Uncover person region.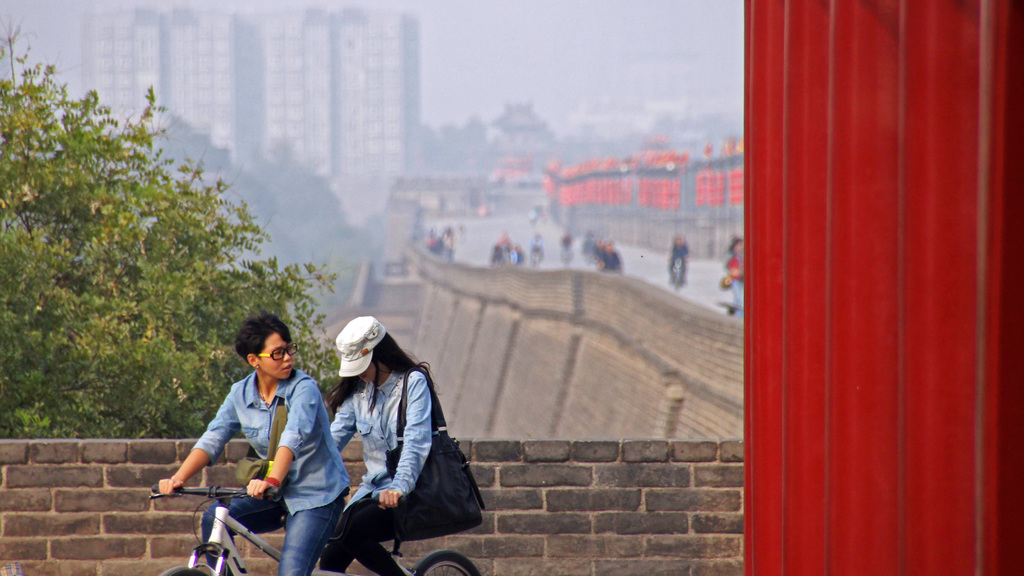
Uncovered: crop(330, 316, 435, 575).
